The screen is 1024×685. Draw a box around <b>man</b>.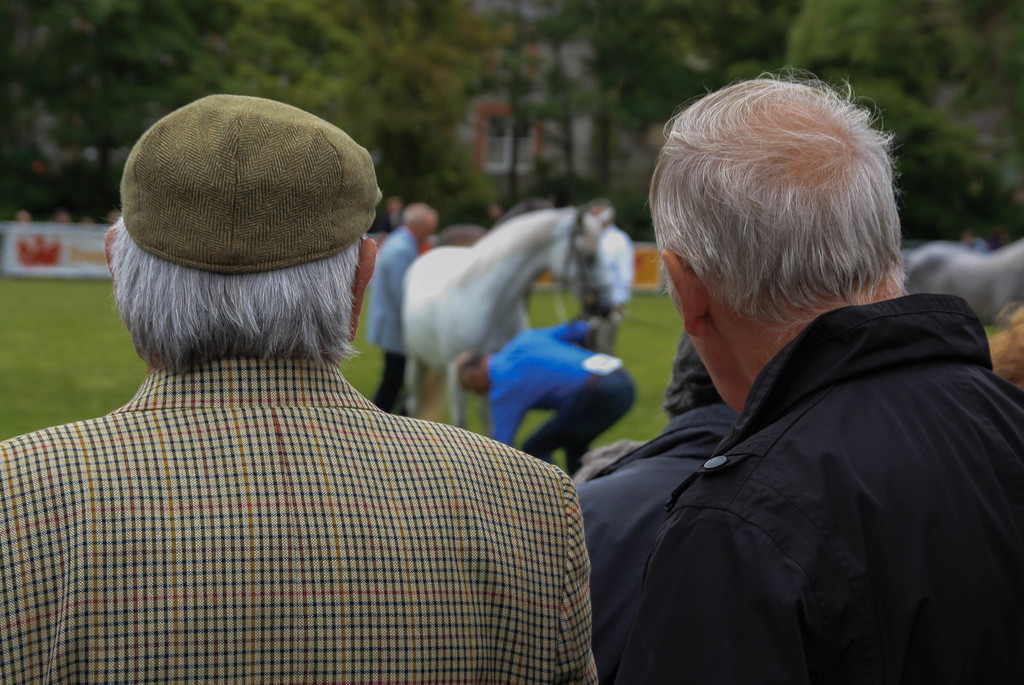
bbox=(454, 316, 637, 477).
